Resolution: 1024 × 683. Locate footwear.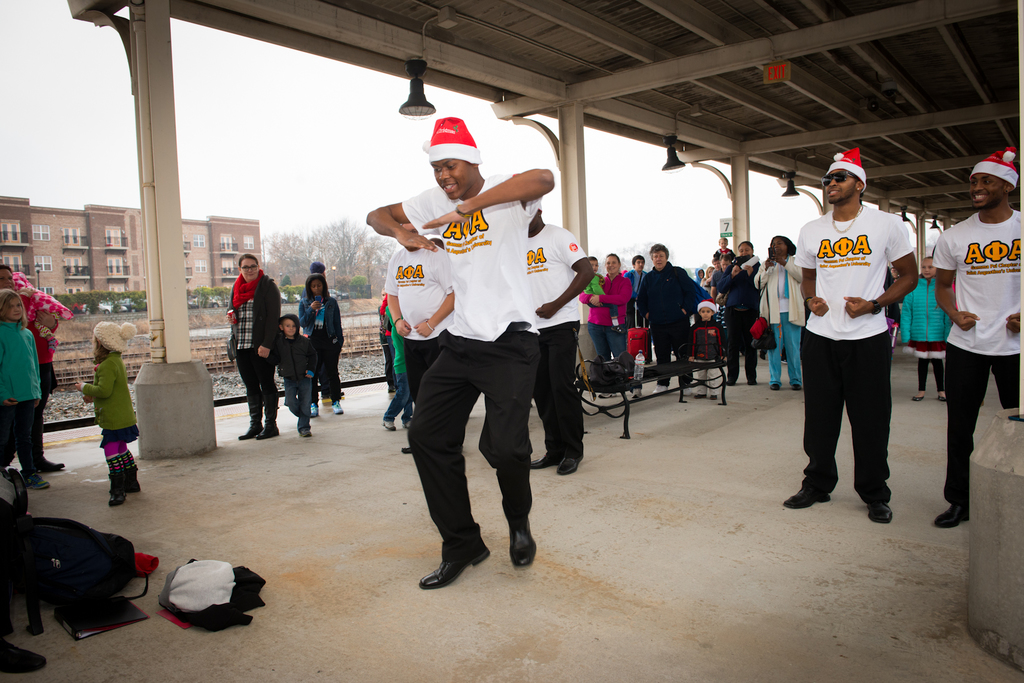
bbox=(932, 391, 947, 403).
